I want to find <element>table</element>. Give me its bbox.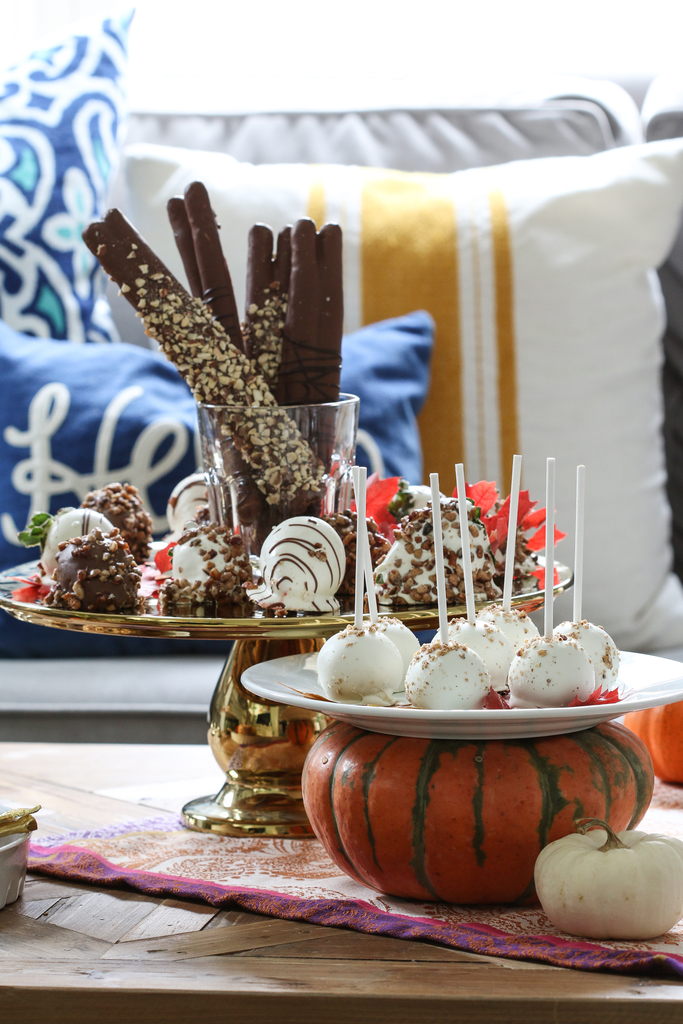
(0, 733, 675, 1020).
